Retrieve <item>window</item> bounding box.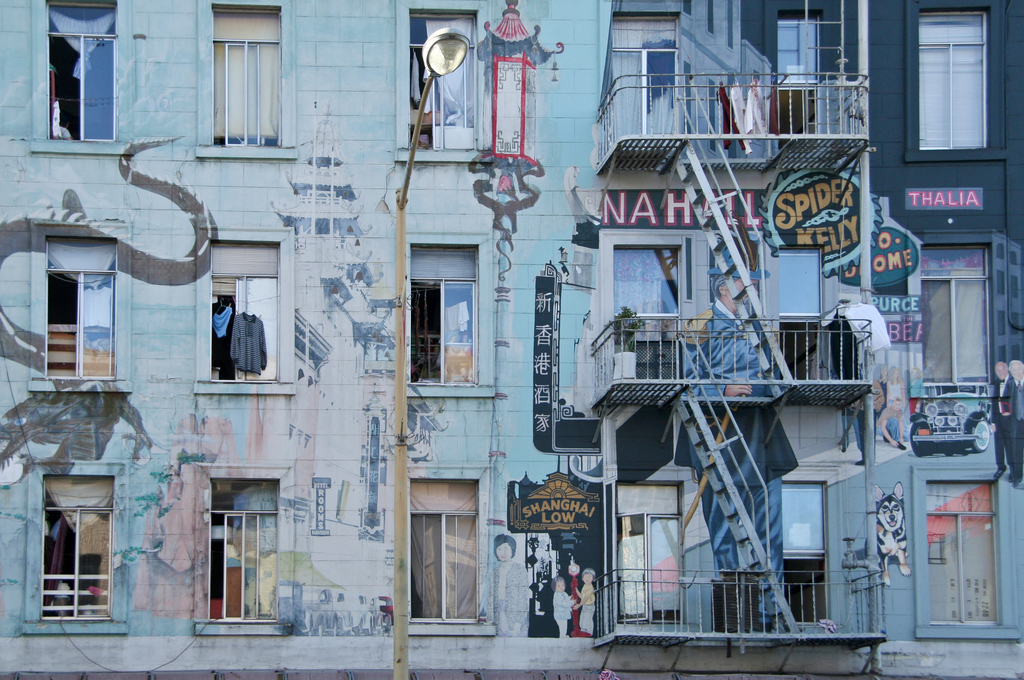
Bounding box: [611,8,687,145].
